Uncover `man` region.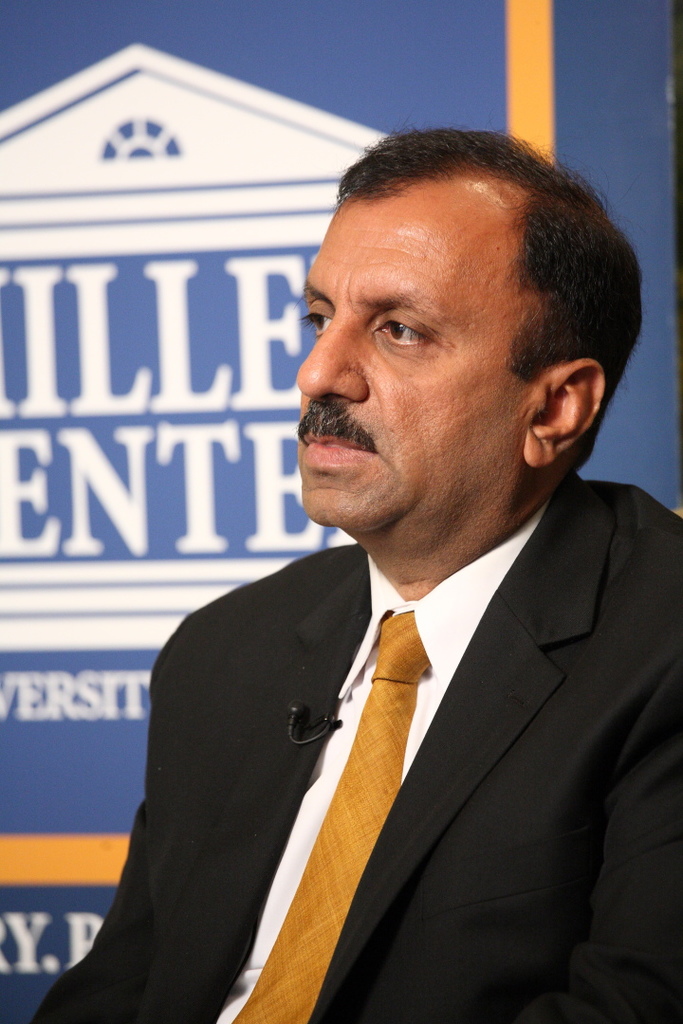
Uncovered: locate(95, 129, 682, 1023).
